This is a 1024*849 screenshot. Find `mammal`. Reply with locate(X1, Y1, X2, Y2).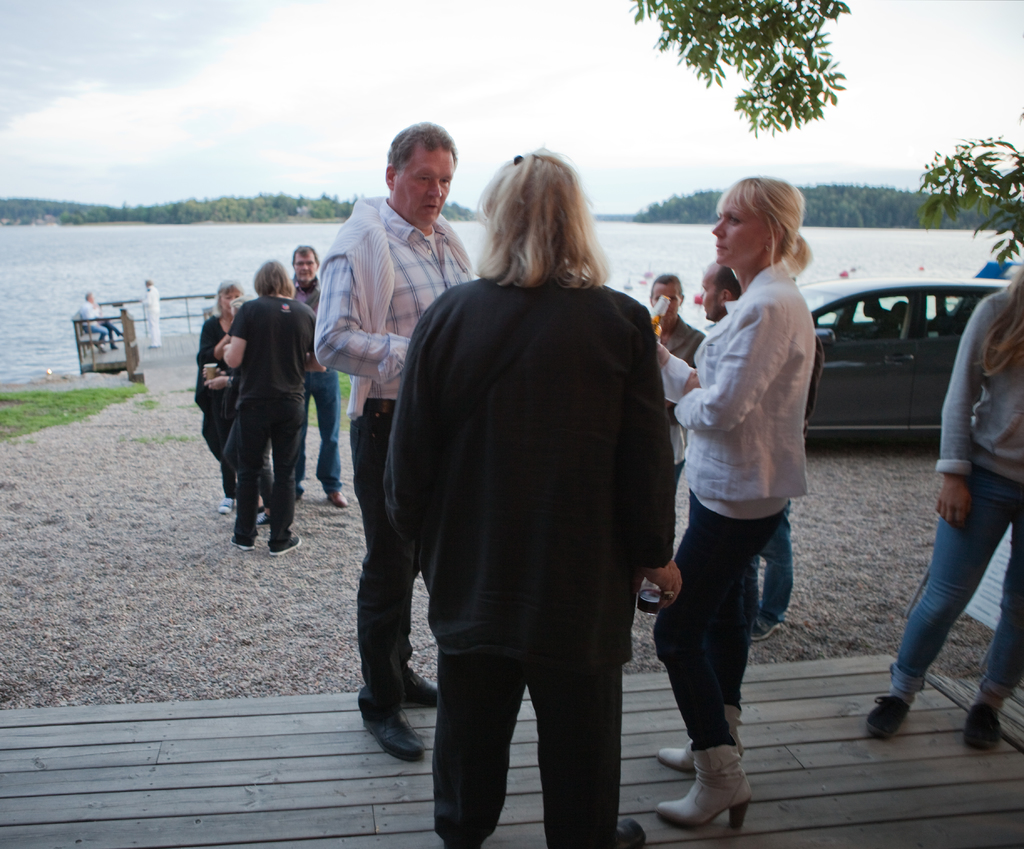
locate(74, 291, 117, 350).
